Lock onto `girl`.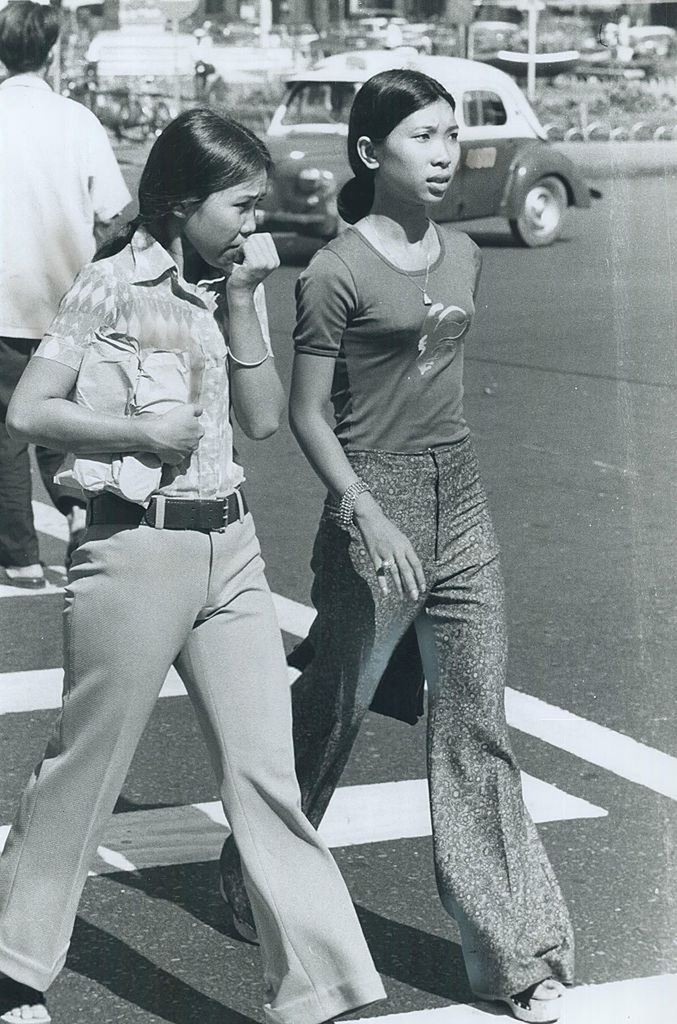
Locked: 0:109:383:1023.
